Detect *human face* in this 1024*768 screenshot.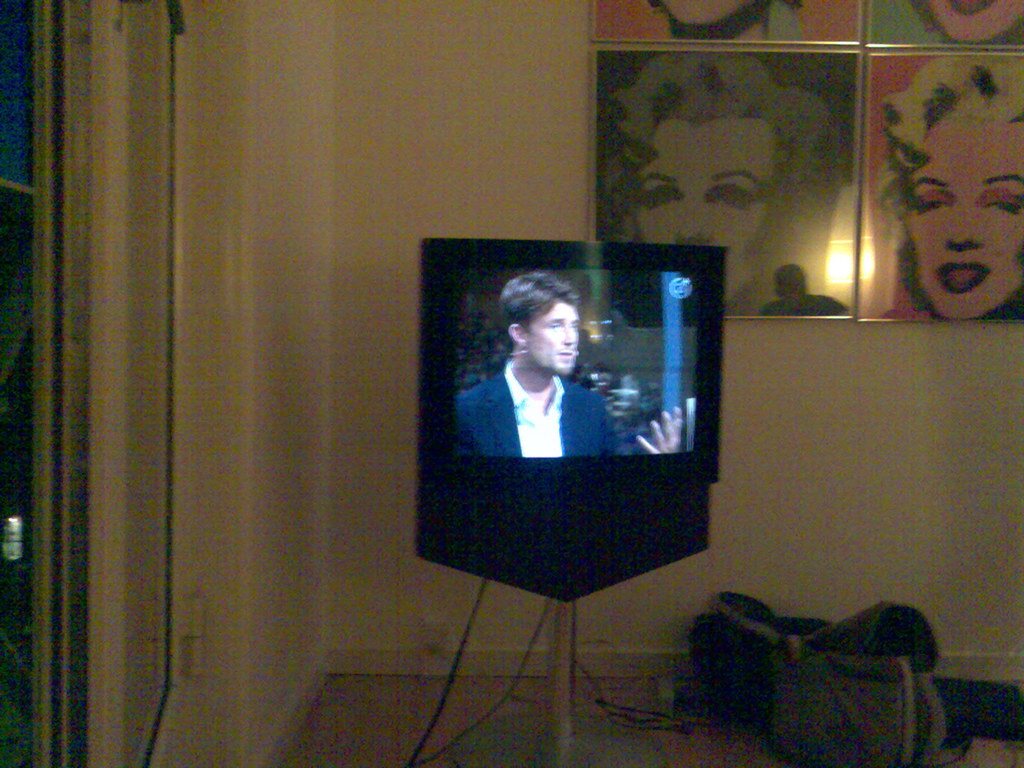
Detection: crop(529, 298, 578, 373).
